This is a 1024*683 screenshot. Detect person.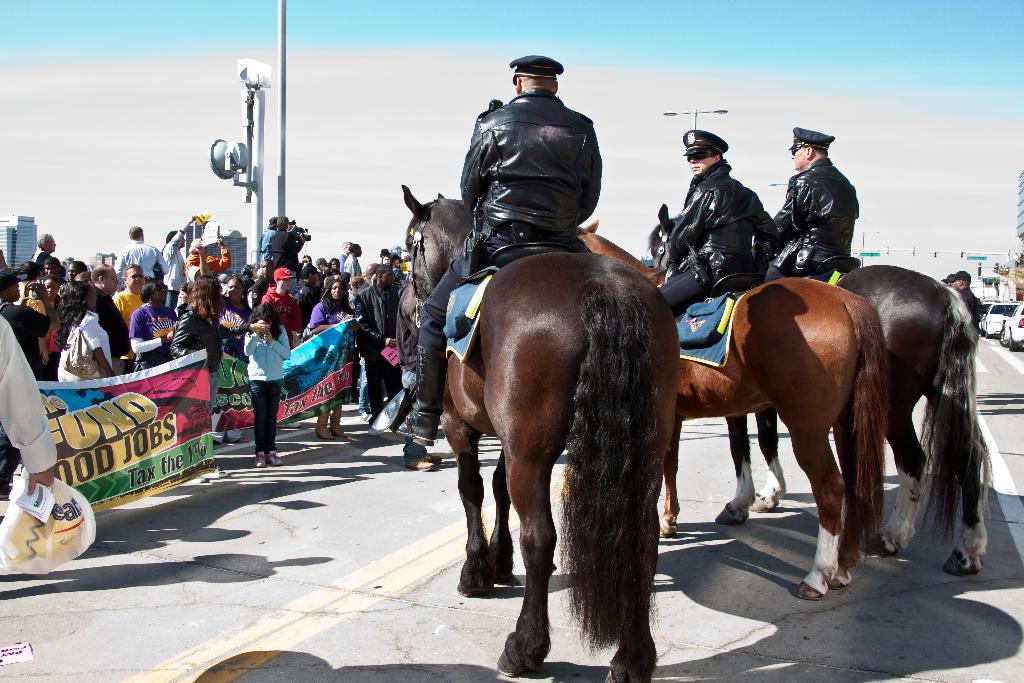
left=320, top=259, right=334, bottom=277.
